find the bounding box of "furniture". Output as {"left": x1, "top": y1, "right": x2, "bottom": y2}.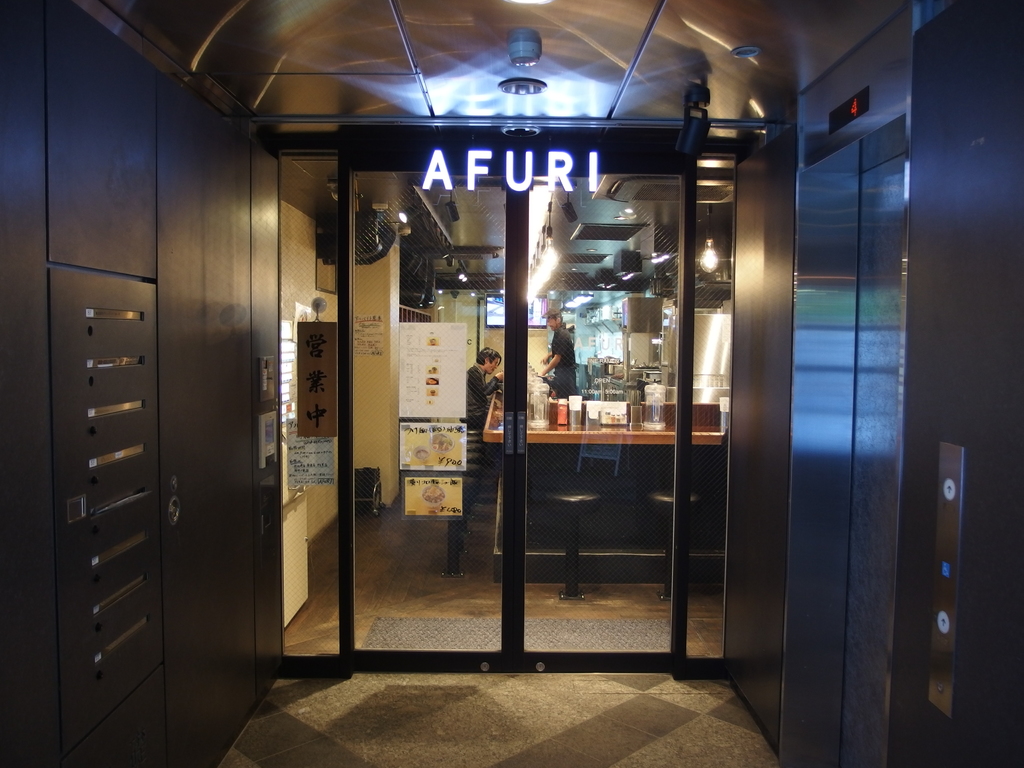
{"left": 484, "top": 387, "right": 728, "bottom": 447}.
